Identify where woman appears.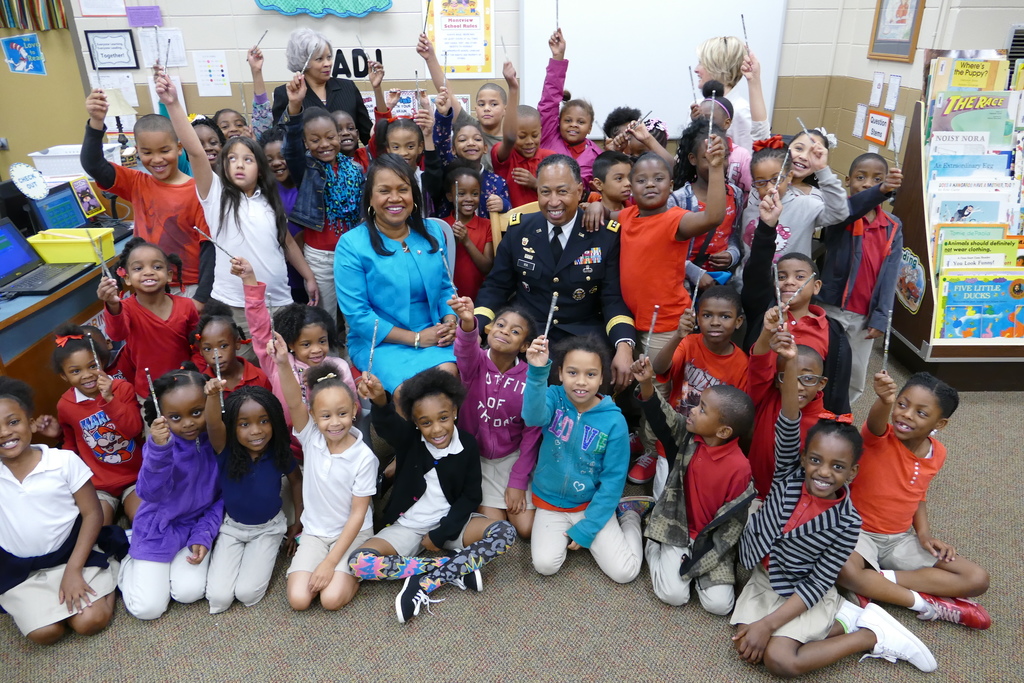
Appears at select_region(274, 22, 379, 142).
